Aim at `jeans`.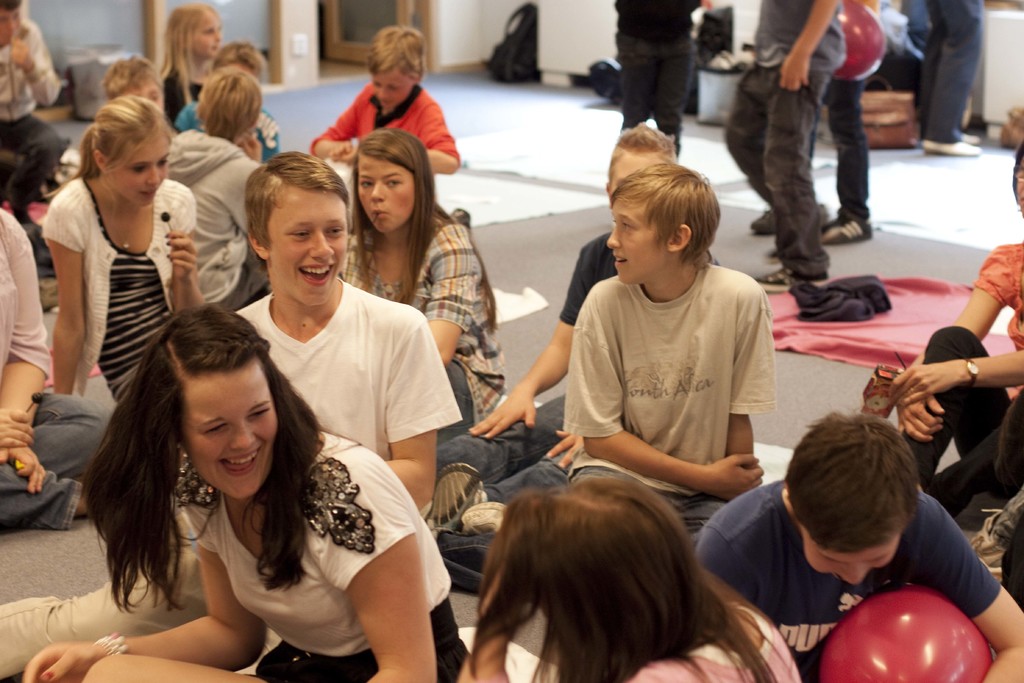
Aimed at (443,387,561,507).
